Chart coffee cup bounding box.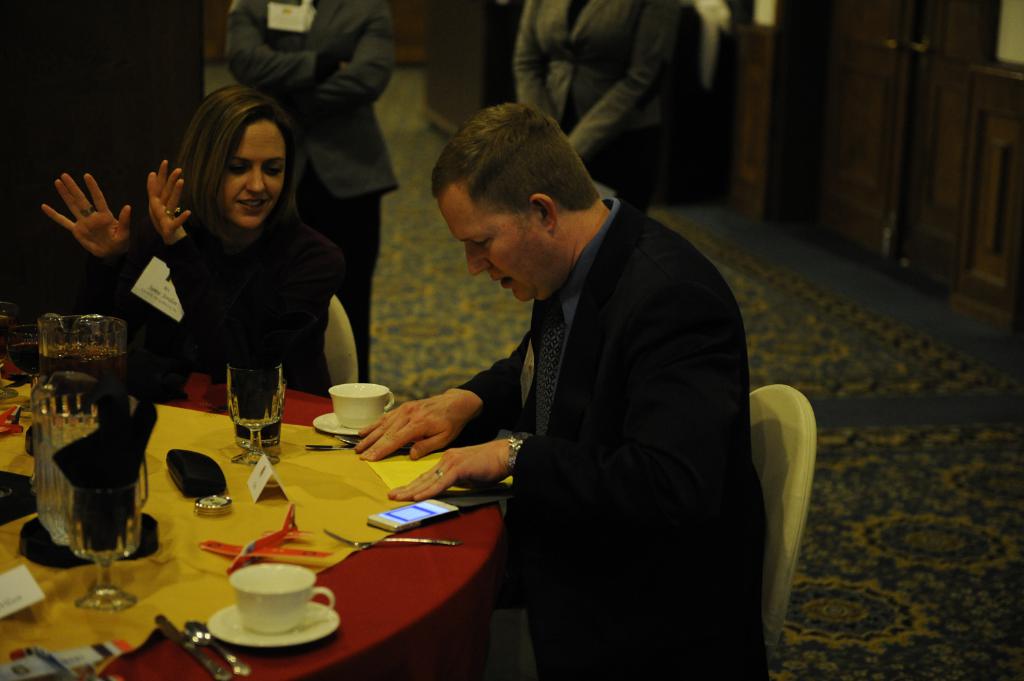
Charted: box=[227, 562, 332, 632].
